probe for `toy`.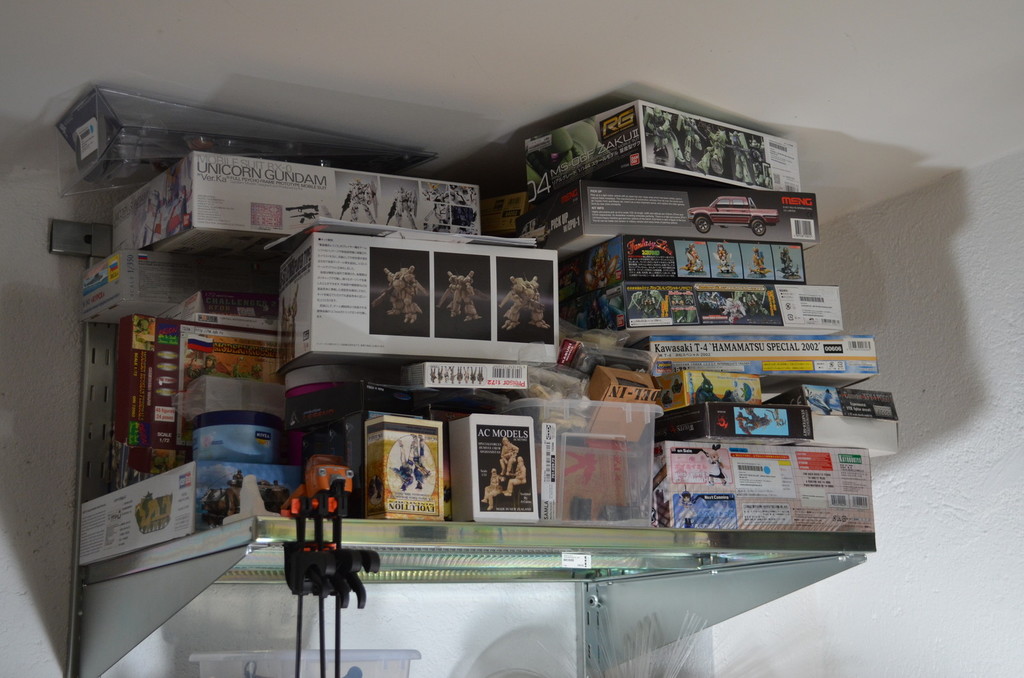
Probe result: rect(133, 317, 155, 338).
